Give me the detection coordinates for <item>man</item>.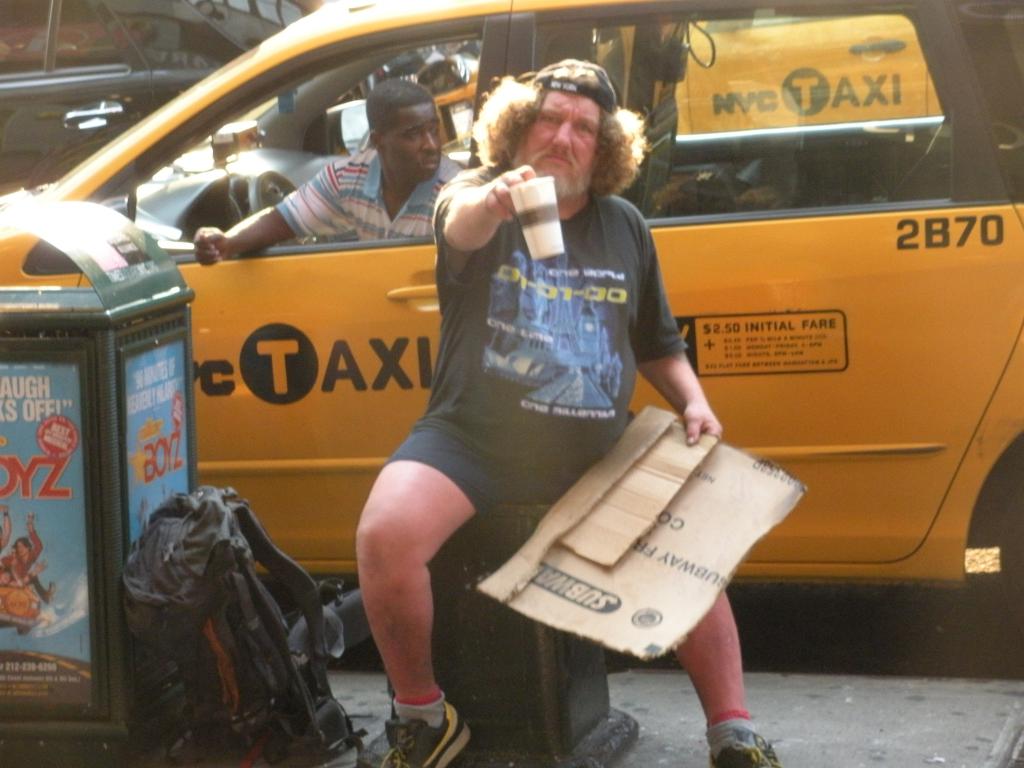
(264,76,744,726).
